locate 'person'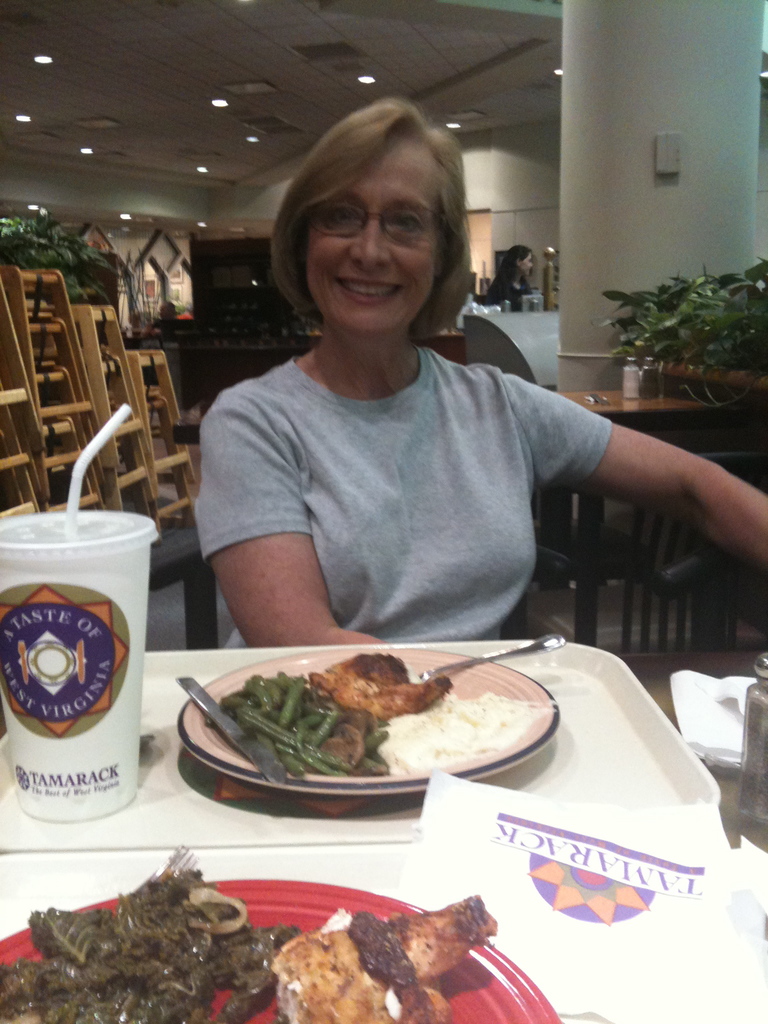
<region>493, 241, 537, 309</region>
